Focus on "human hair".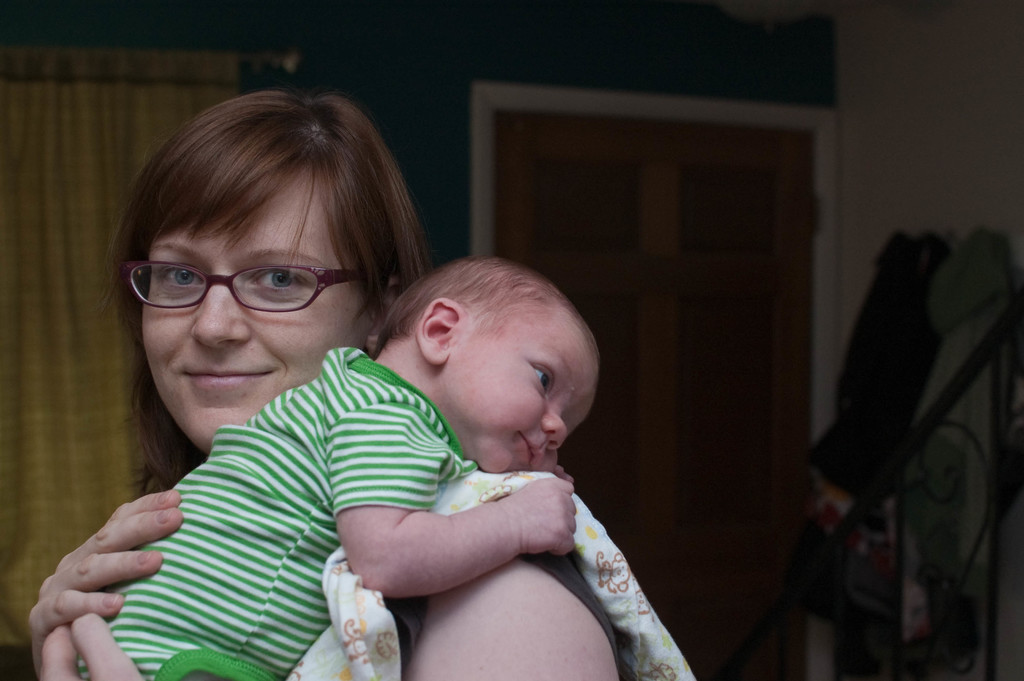
Focused at box(103, 82, 429, 496).
